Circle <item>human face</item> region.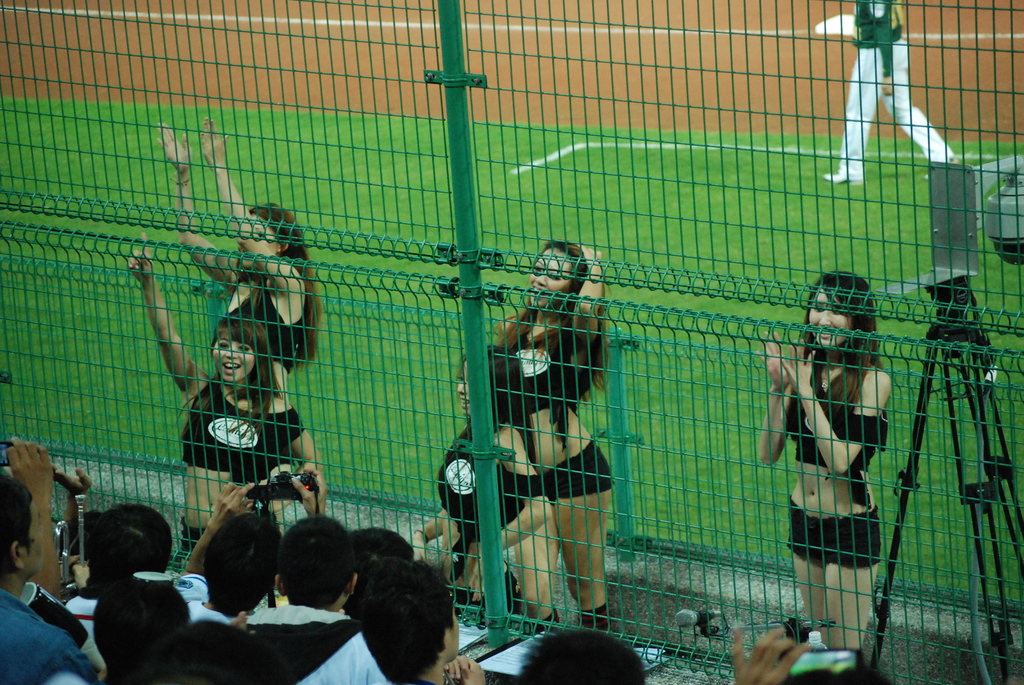
Region: locate(810, 287, 851, 347).
